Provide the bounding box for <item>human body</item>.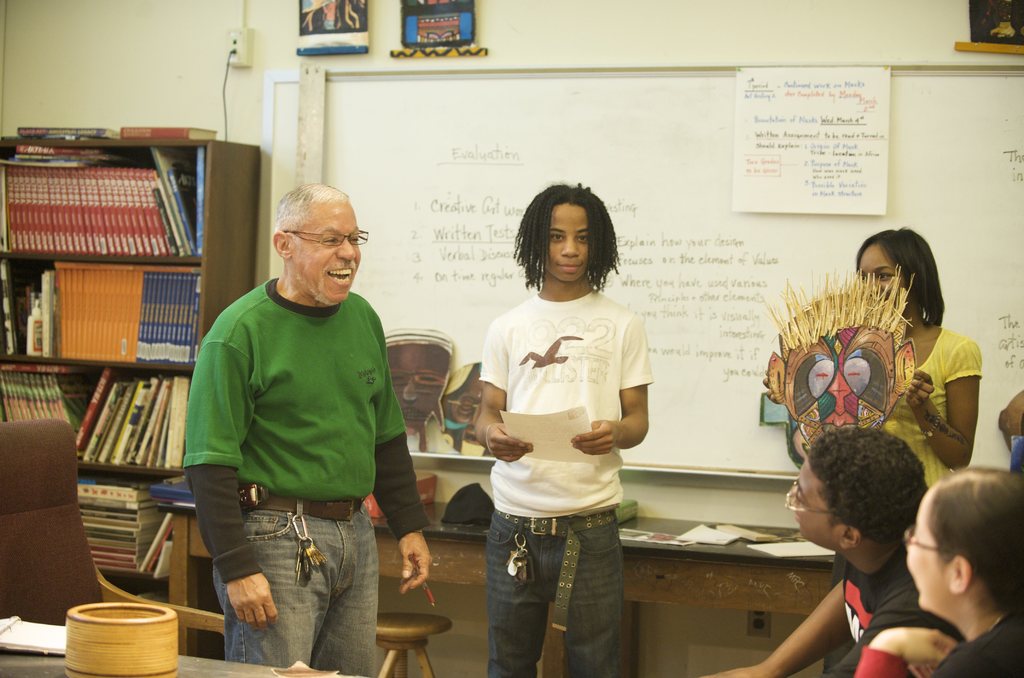
(712,430,927,677).
